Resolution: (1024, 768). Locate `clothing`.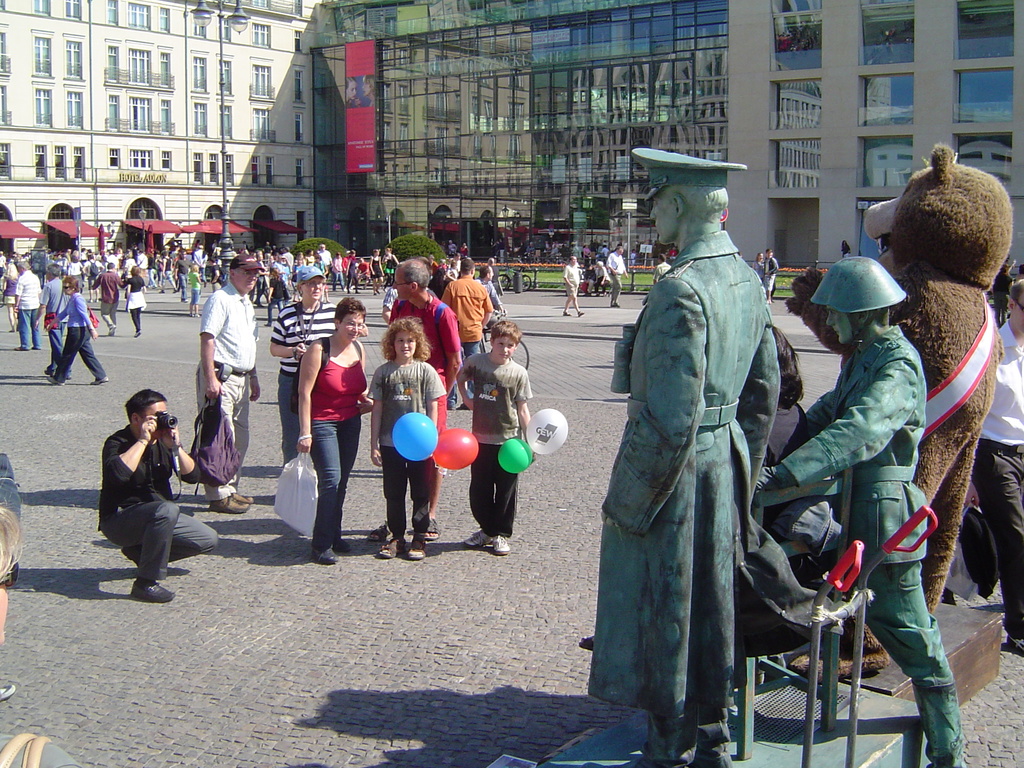
l=459, t=349, r=531, b=540.
